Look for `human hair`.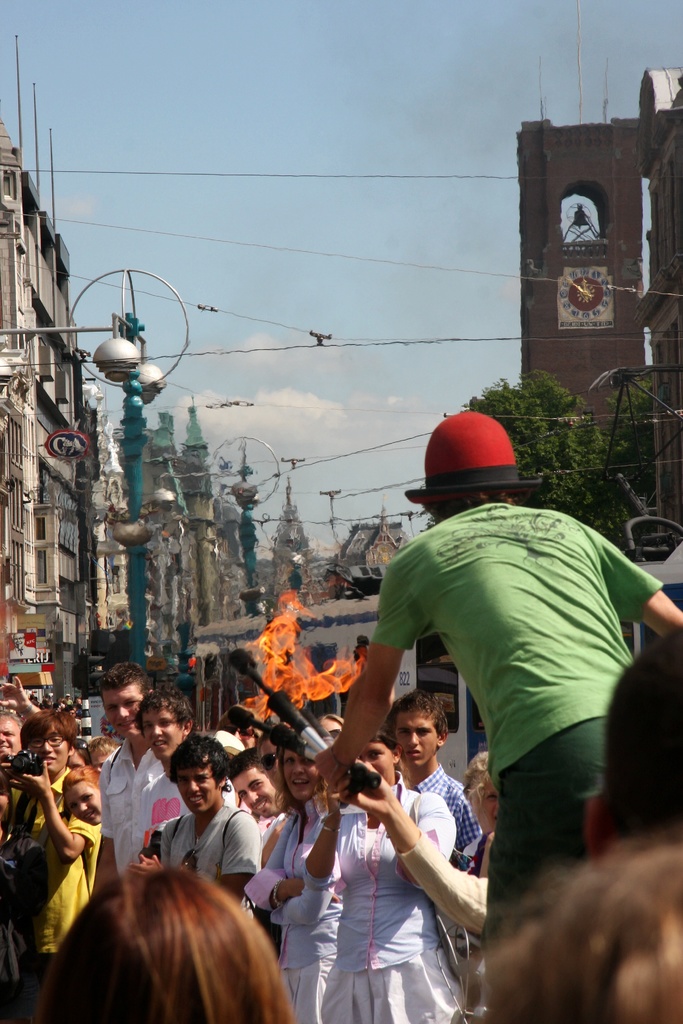
Found: box=[168, 732, 231, 796].
